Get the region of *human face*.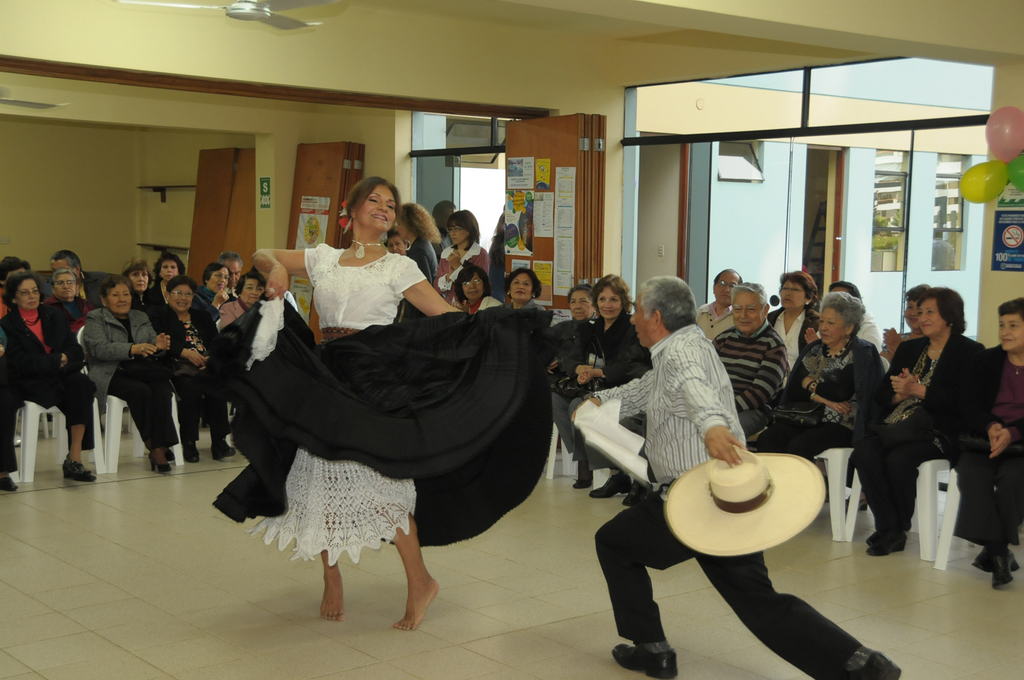
<box>994,311,1023,350</box>.
